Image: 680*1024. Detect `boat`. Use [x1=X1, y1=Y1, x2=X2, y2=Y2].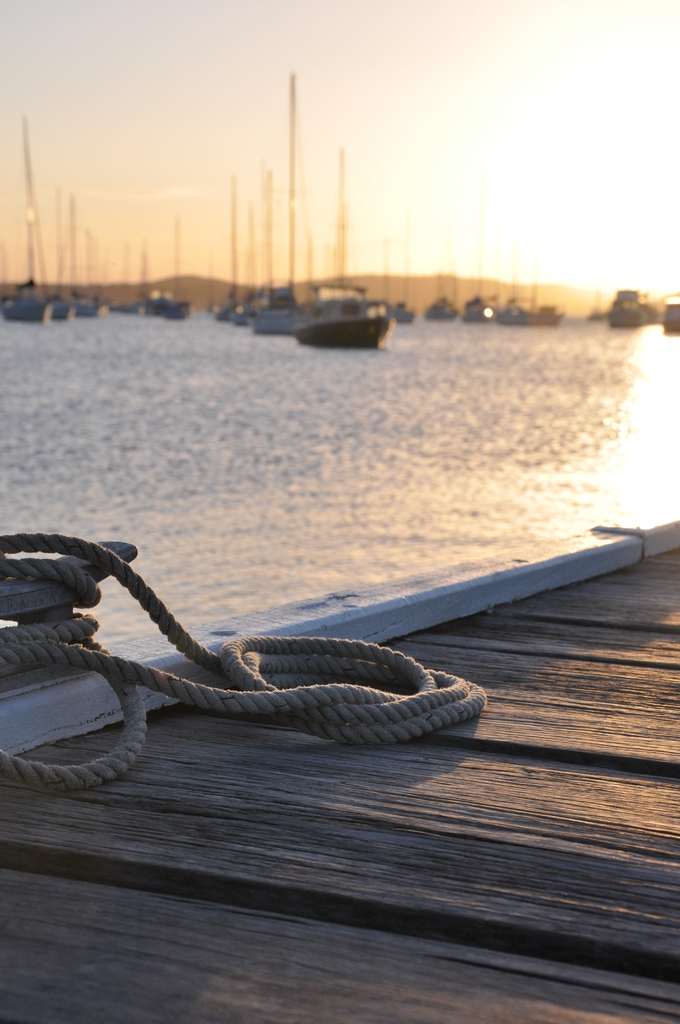
[x1=392, y1=298, x2=414, y2=323].
